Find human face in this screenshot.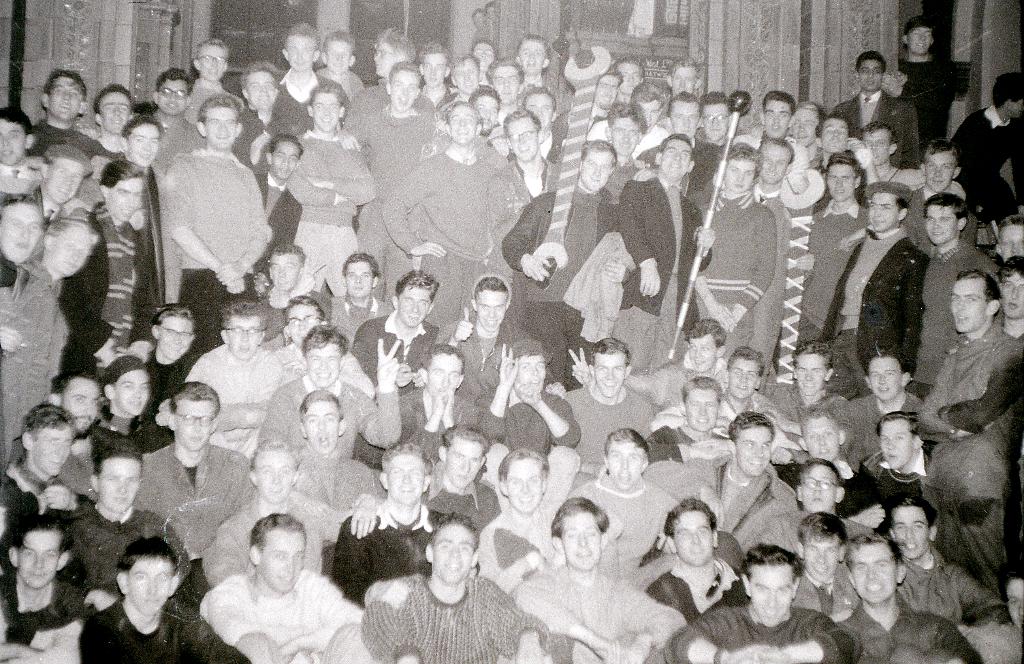
The bounding box for human face is 560/510/604/571.
